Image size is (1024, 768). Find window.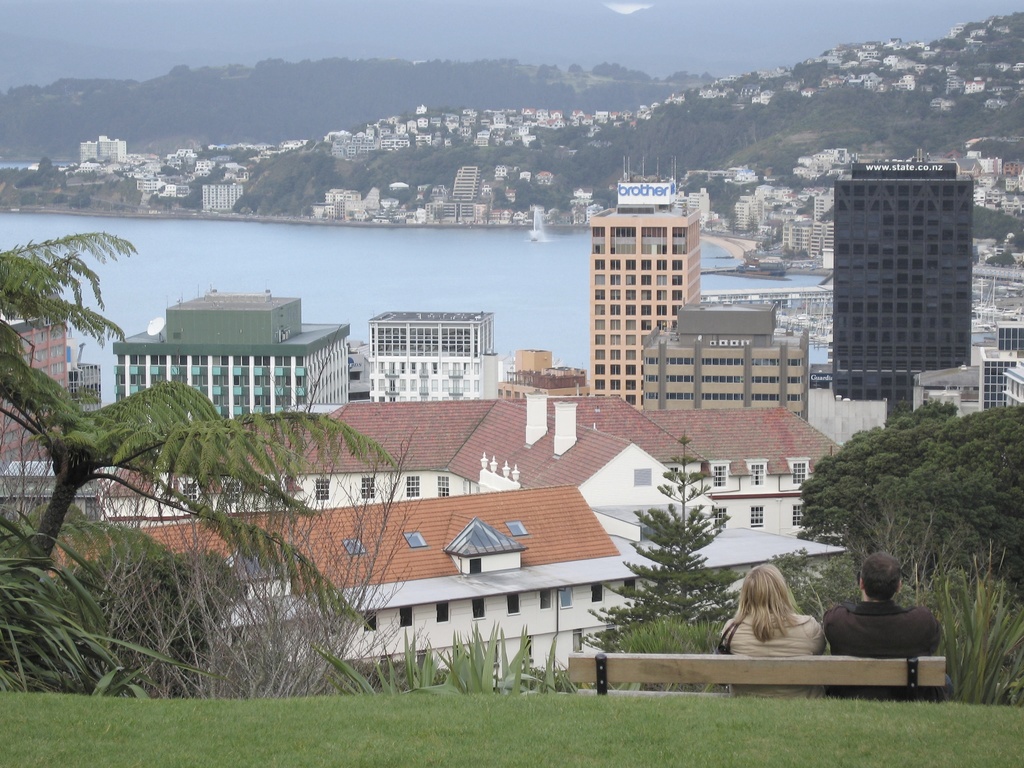
[left=711, top=460, right=730, bottom=490].
